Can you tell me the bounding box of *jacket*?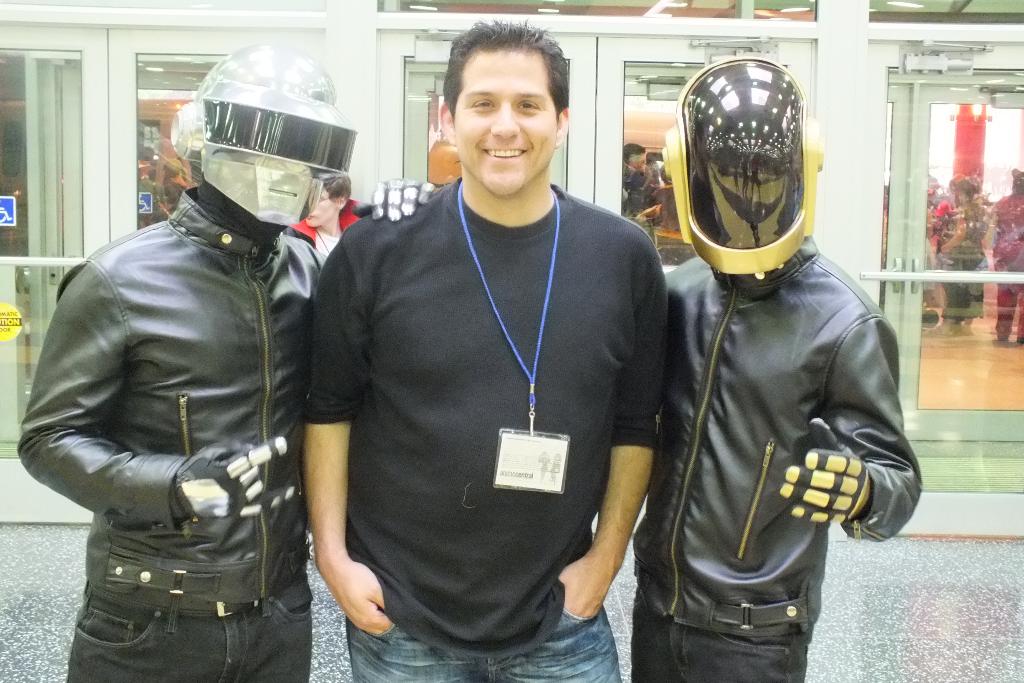
box=[624, 232, 924, 632].
